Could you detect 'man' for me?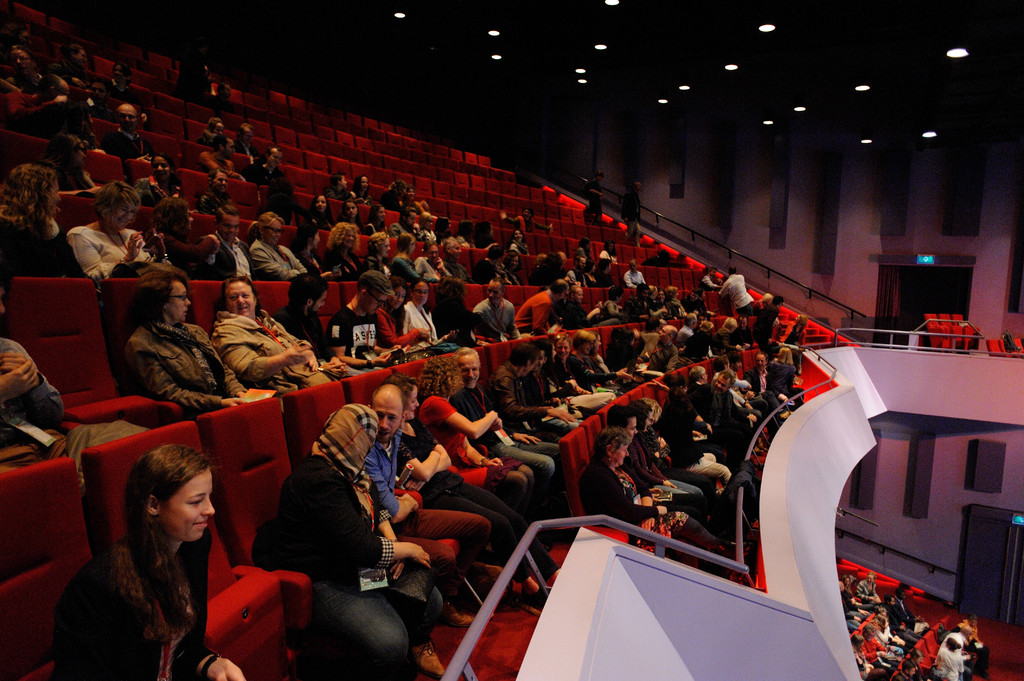
Detection result: 104,100,154,166.
